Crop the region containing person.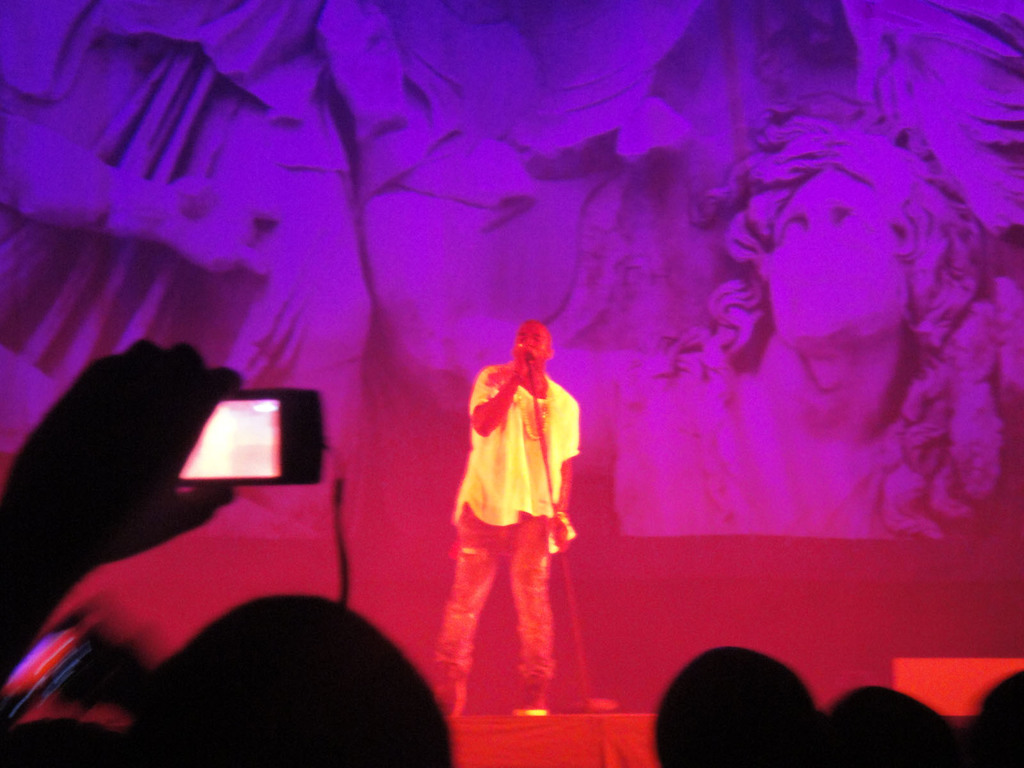
Crop region: bbox(816, 689, 964, 767).
